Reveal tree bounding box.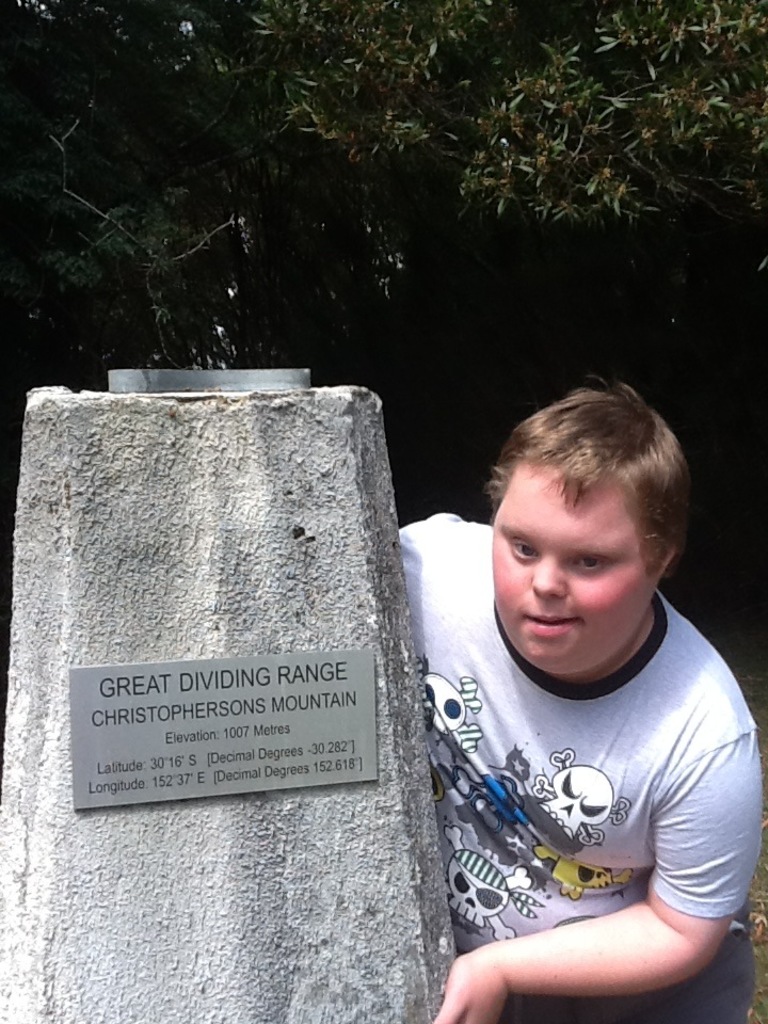
Revealed: 11:0:765:535.
